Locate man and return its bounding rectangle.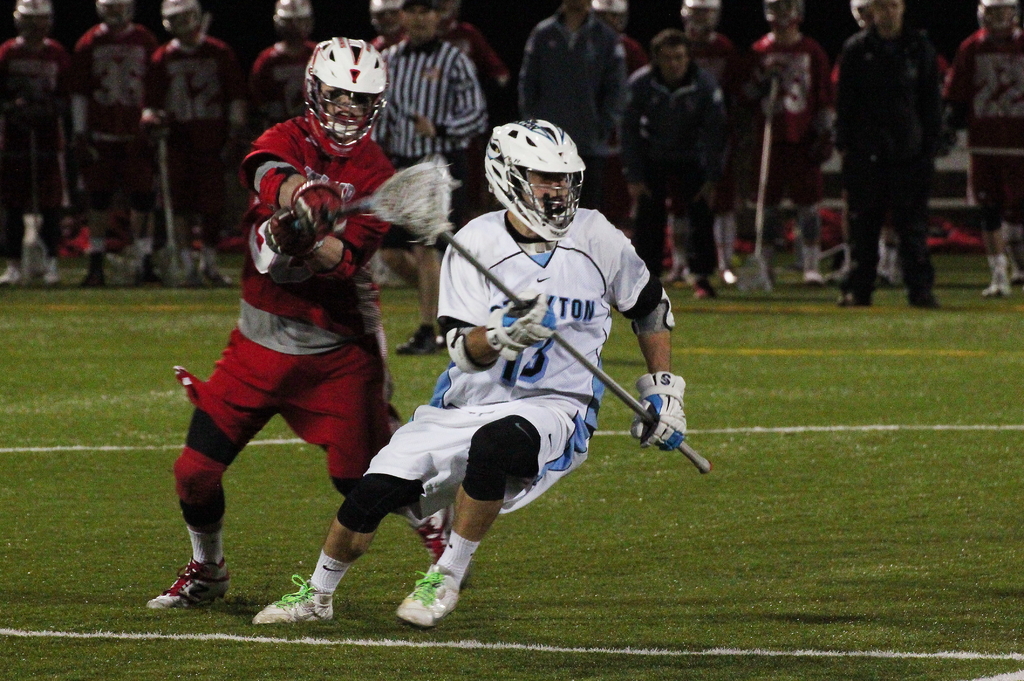
locate(833, 6, 962, 326).
